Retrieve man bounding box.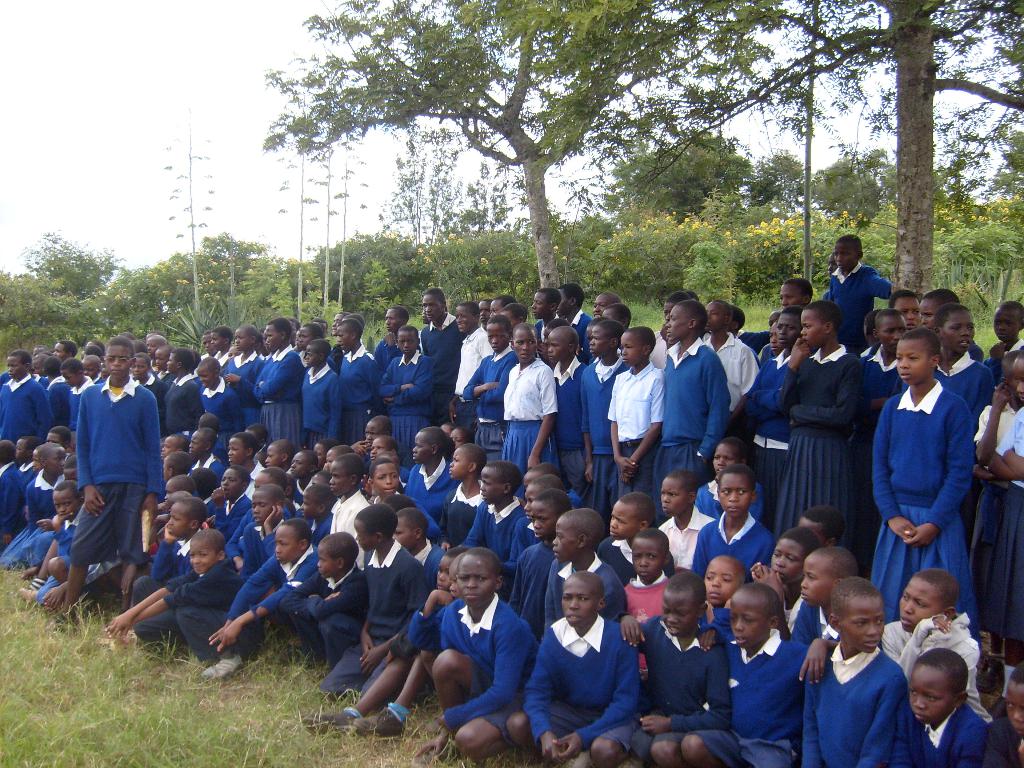
Bounding box: 591, 294, 623, 319.
